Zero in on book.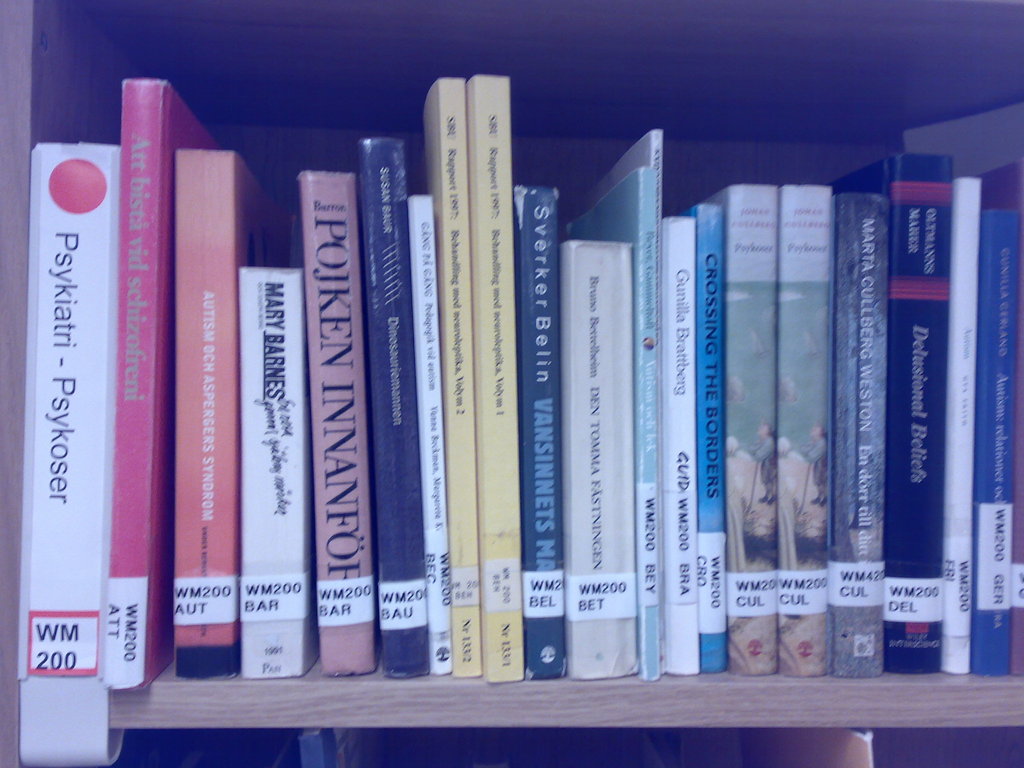
Zeroed in: x1=173 y1=148 x2=244 y2=685.
